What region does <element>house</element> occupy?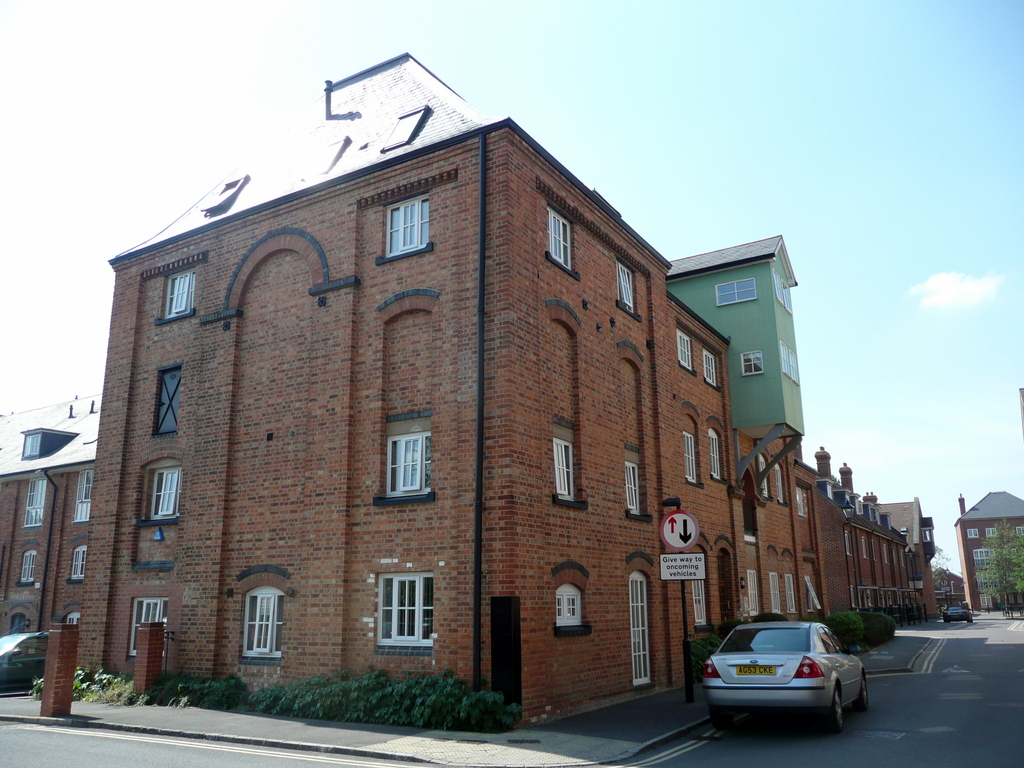
bbox=[0, 45, 938, 739].
